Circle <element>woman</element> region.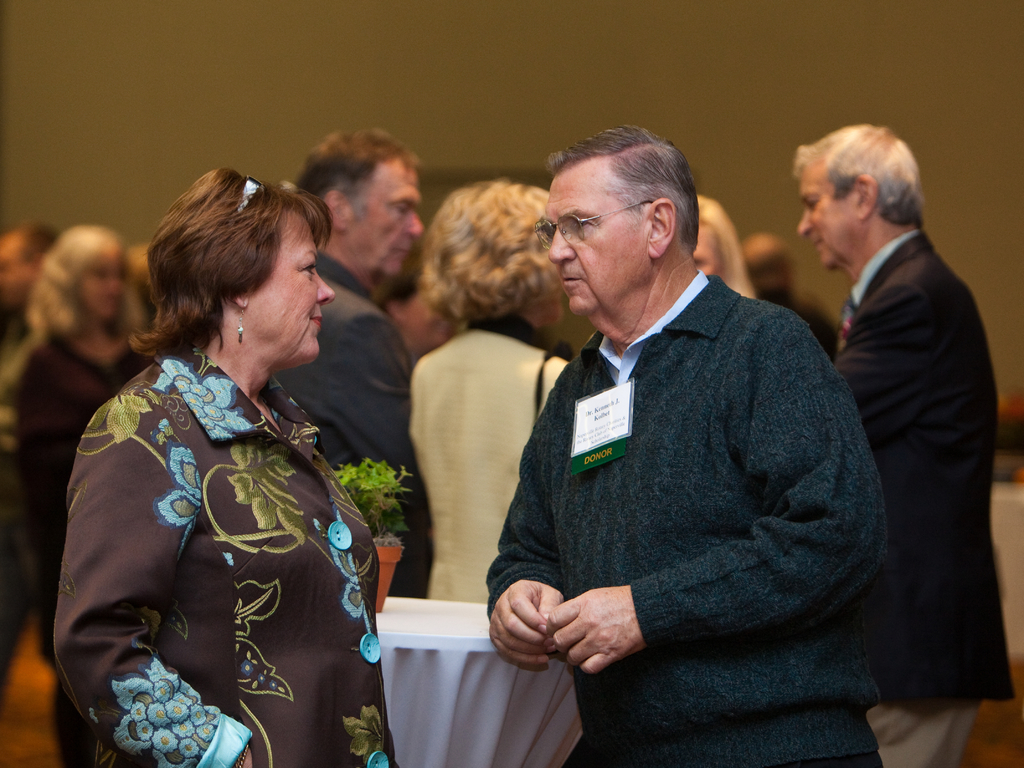
Region: <box>60,145,417,767</box>.
